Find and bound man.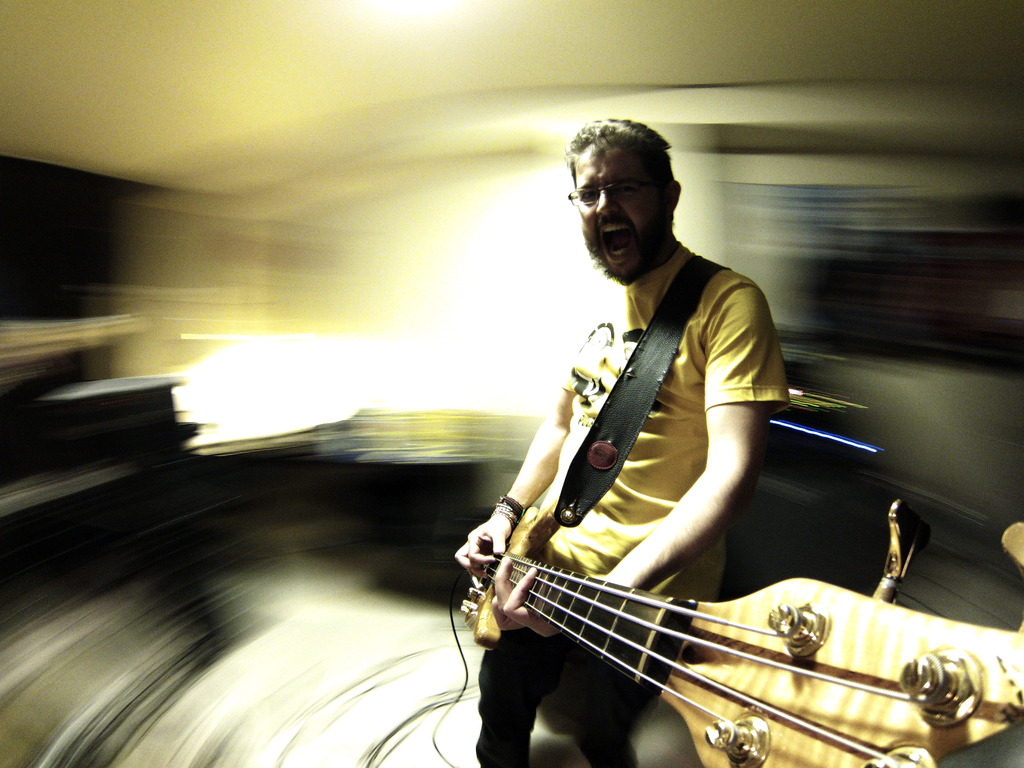
Bound: bbox=(486, 122, 816, 726).
